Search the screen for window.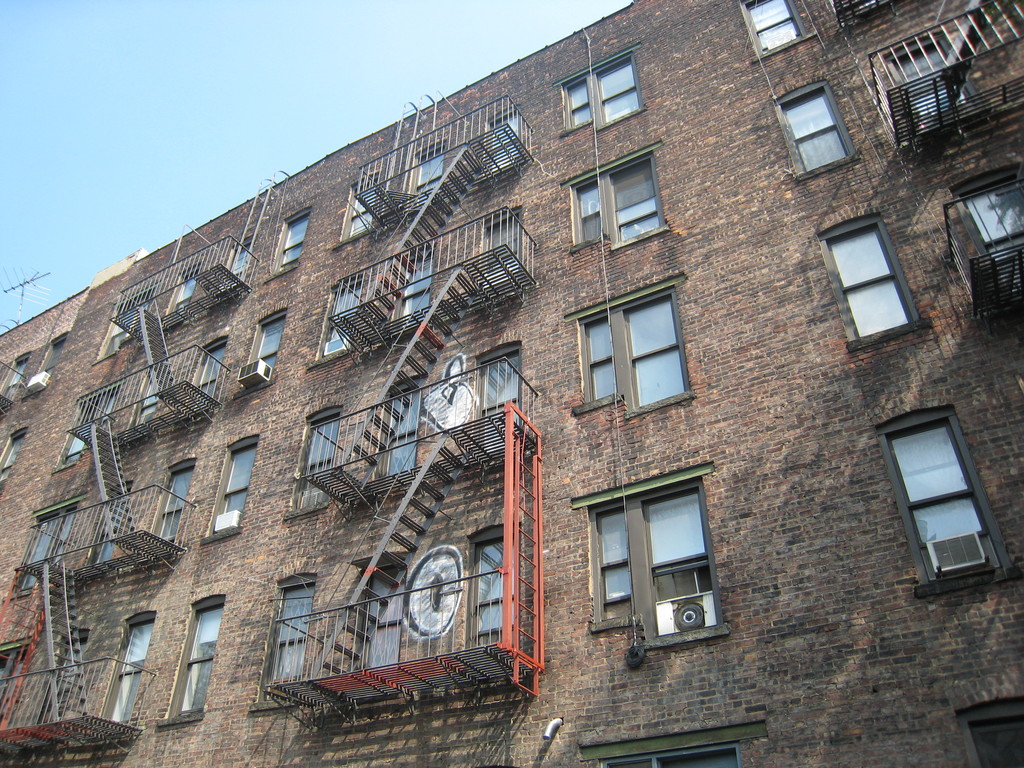
Found at [x1=876, y1=403, x2=1004, y2=593].
